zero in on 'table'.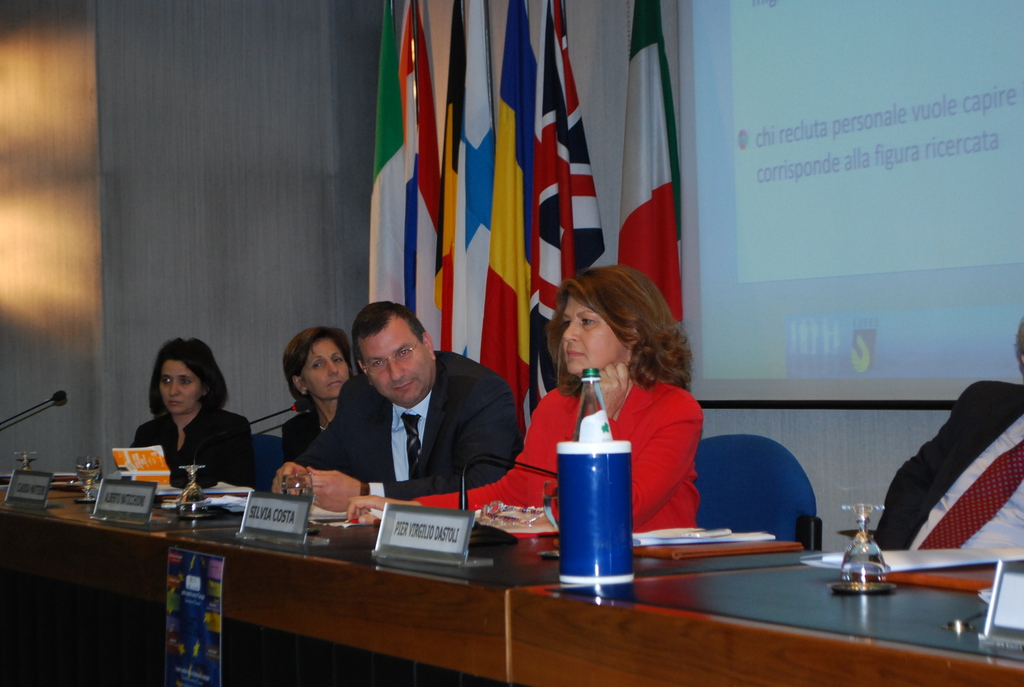
Zeroed in: [0,443,857,686].
